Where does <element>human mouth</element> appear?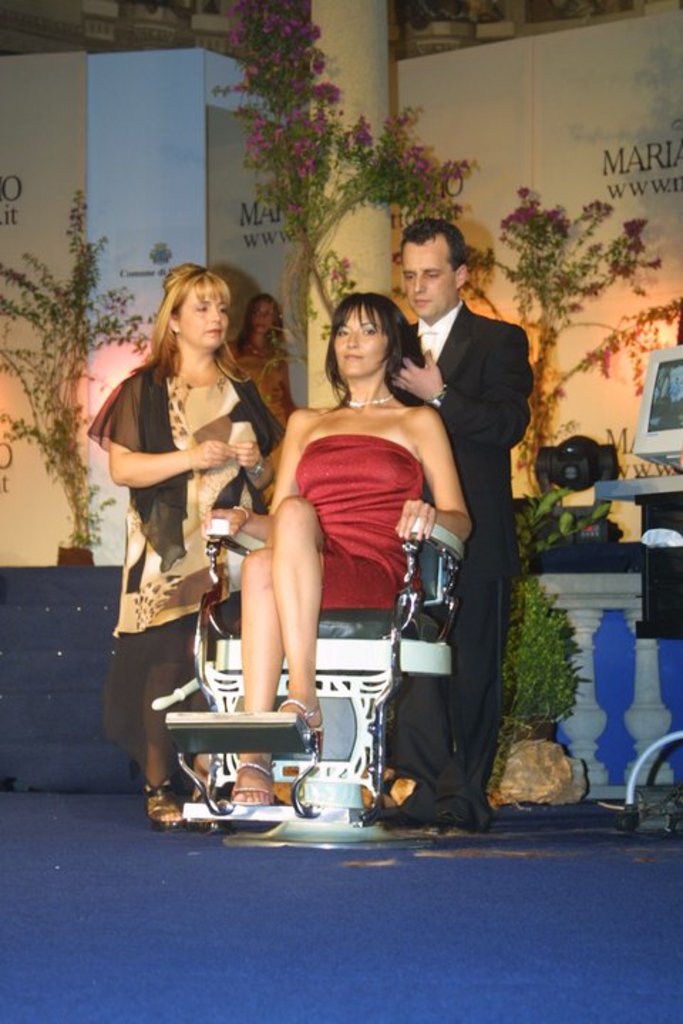
Appears at box=[413, 300, 431, 307].
